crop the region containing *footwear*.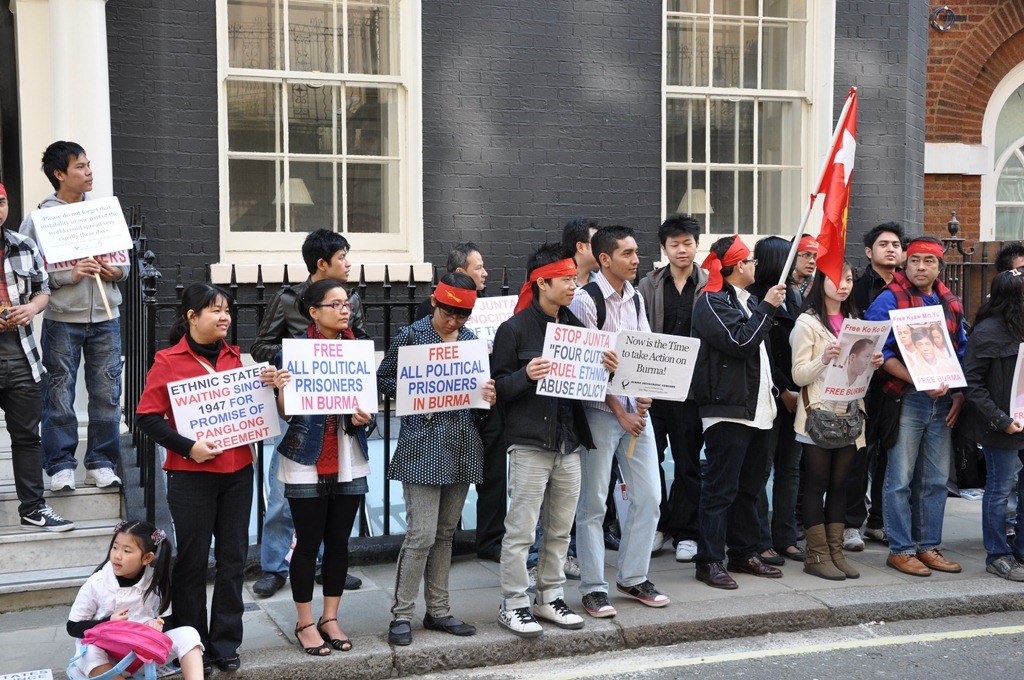
Crop region: 988/552/1023/580.
